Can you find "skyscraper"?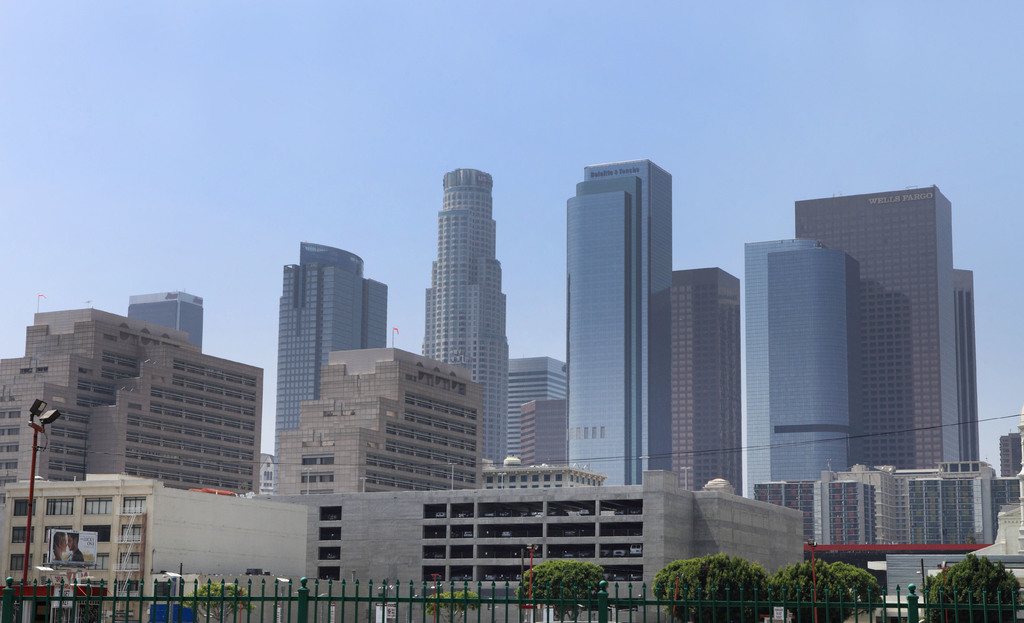
Yes, bounding box: bbox(948, 264, 986, 469).
